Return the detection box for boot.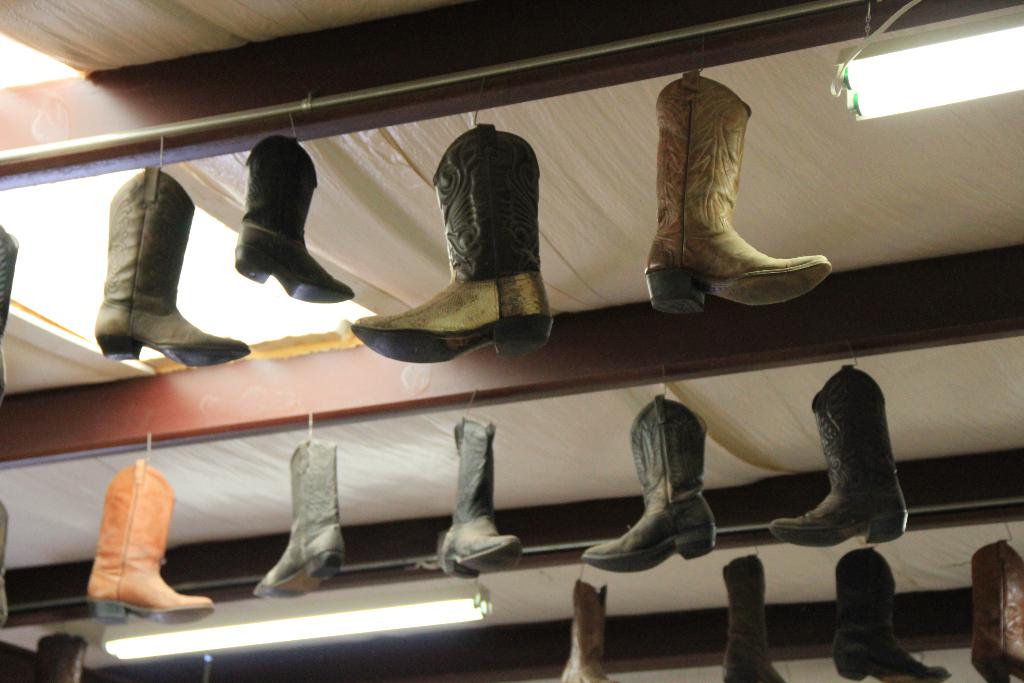
BBox(636, 71, 829, 302).
